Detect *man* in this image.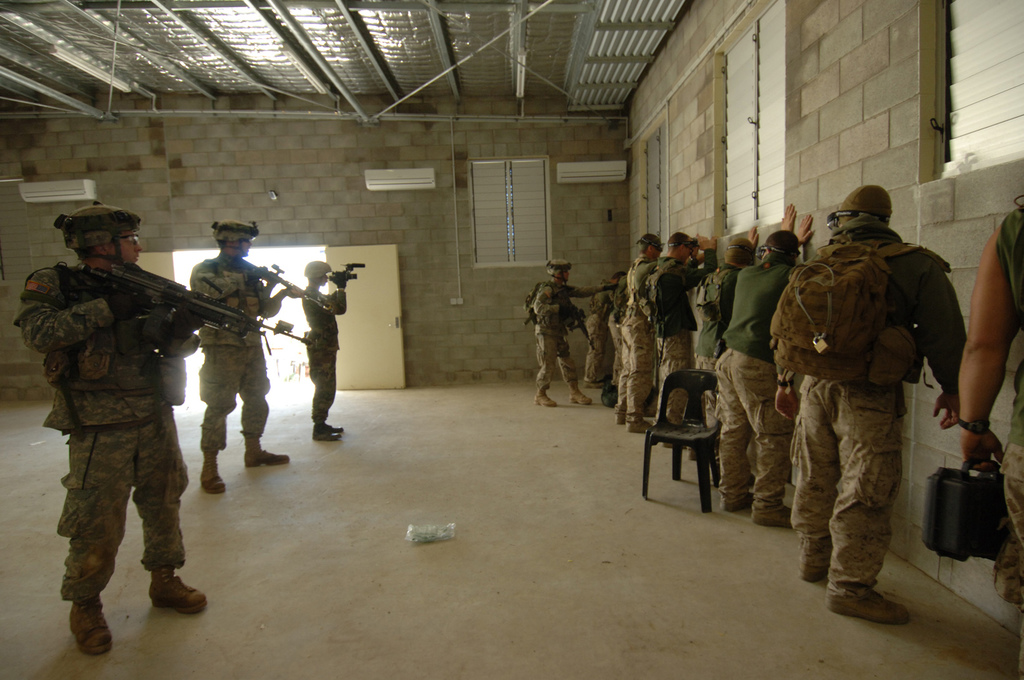
Detection: 692/203/800/462.
